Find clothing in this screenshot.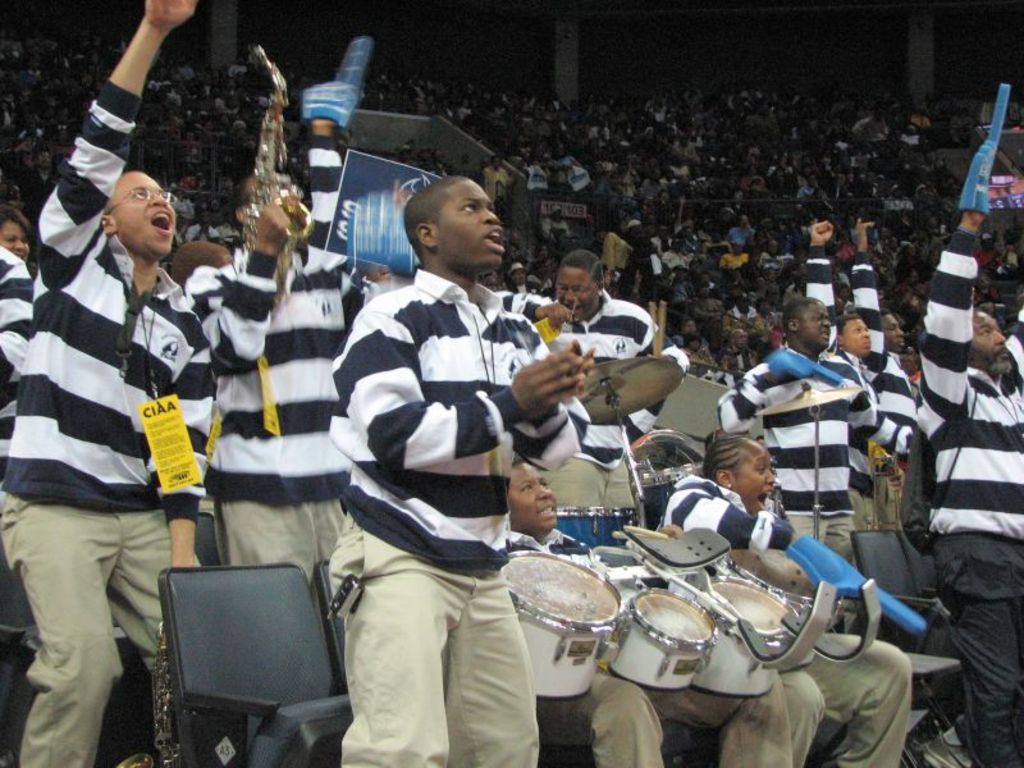
The bounding box for clothing is [left=721, top=247, right=748, bottom=274].
